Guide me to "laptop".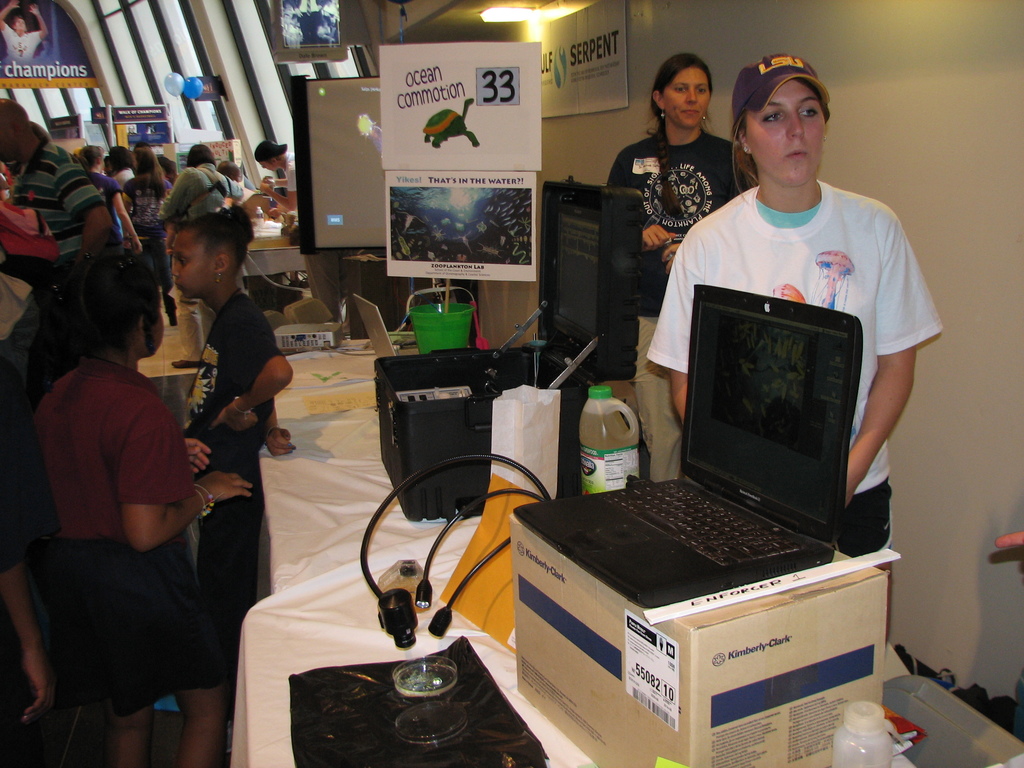
Guidance: bbox=(584, 292, 858, 608).
